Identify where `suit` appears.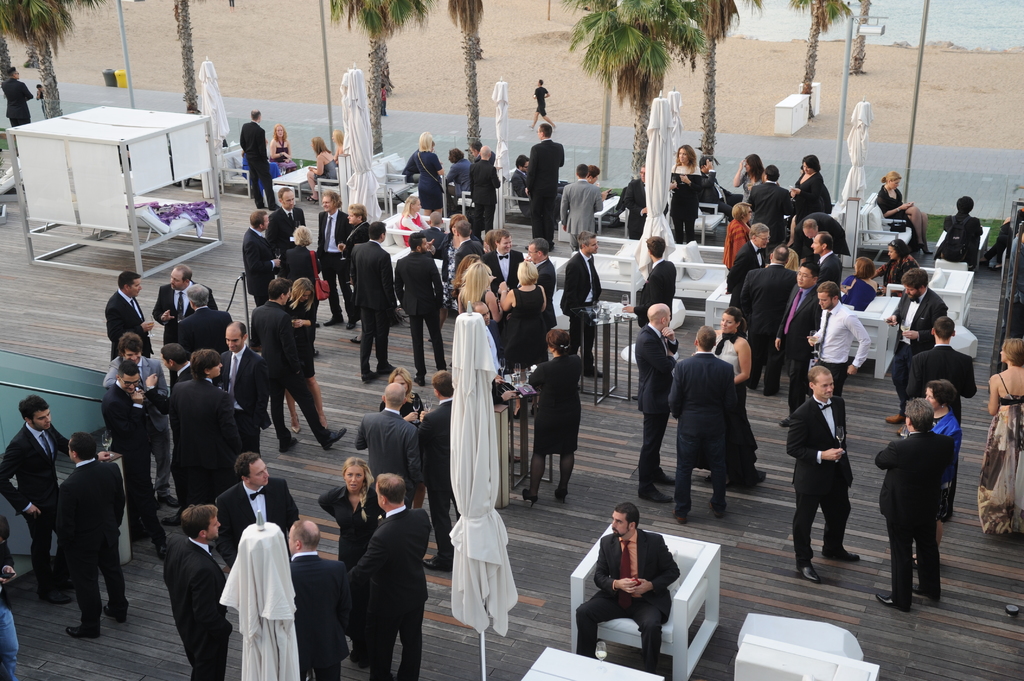
Appears at select_region(159, 533, 230, 680).
